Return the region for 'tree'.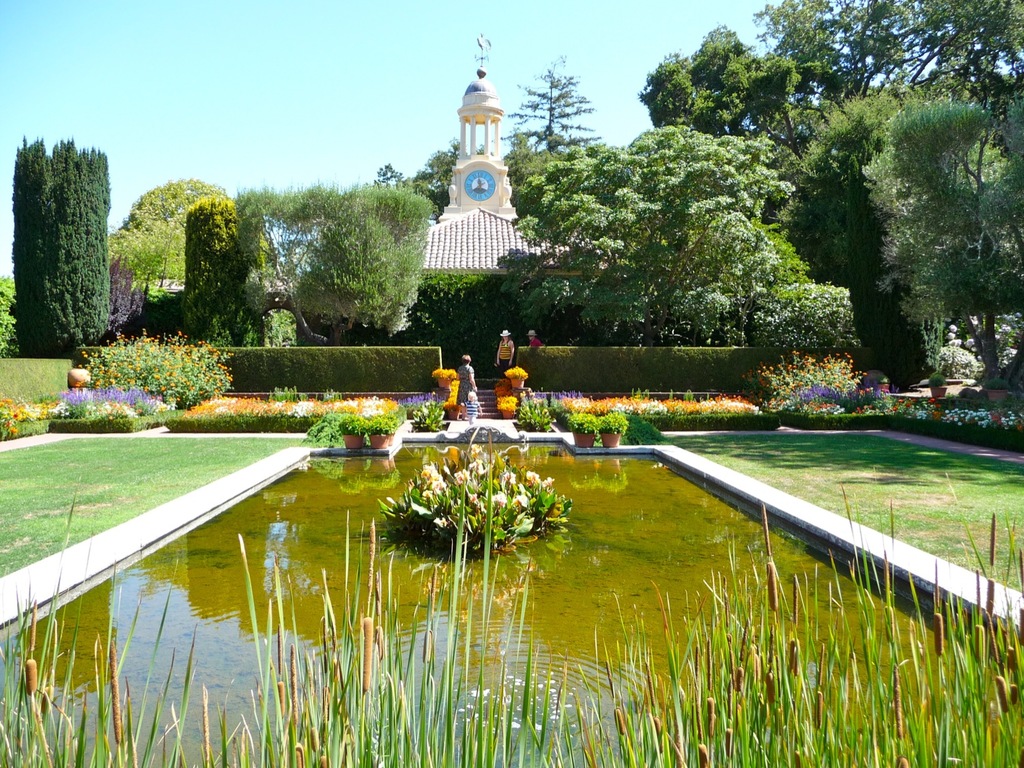
crop(298, 203, 409, 330).
